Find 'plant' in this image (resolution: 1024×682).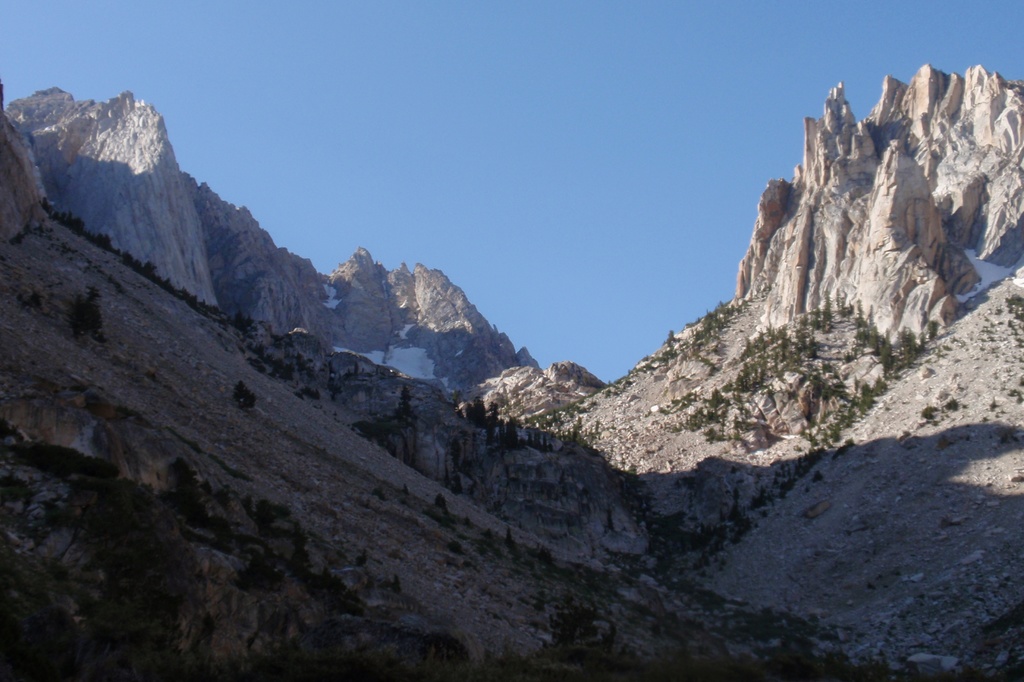
233/382/255/416.
